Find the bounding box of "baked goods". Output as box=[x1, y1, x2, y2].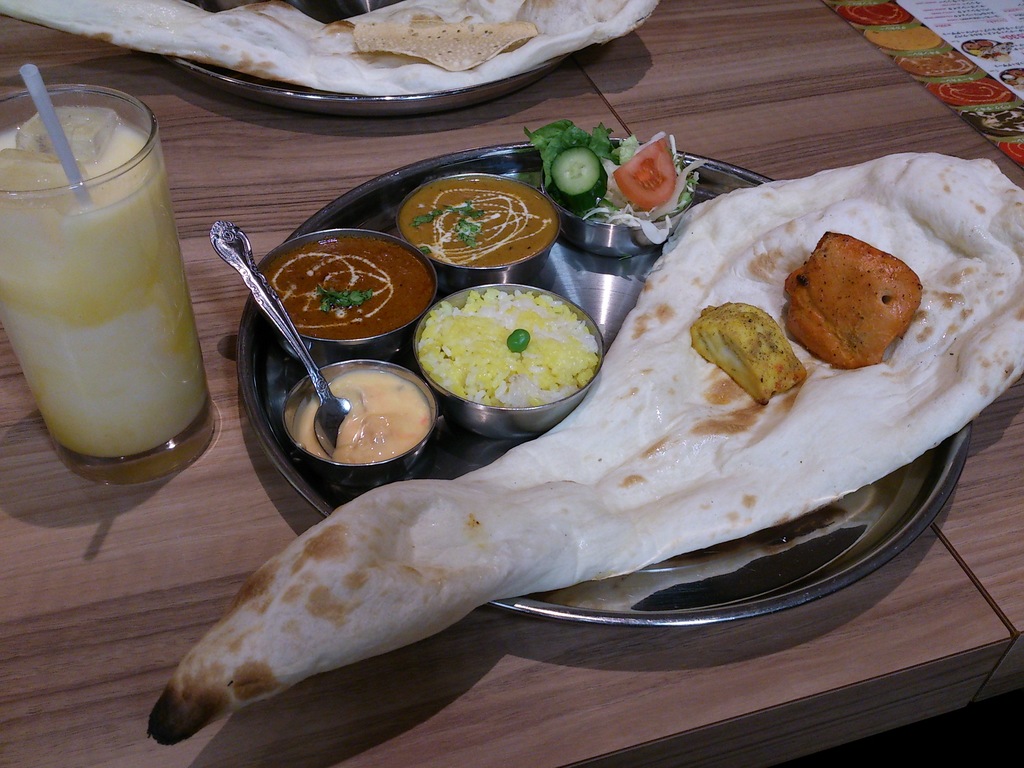
box=[0, 0, 661, 90].
